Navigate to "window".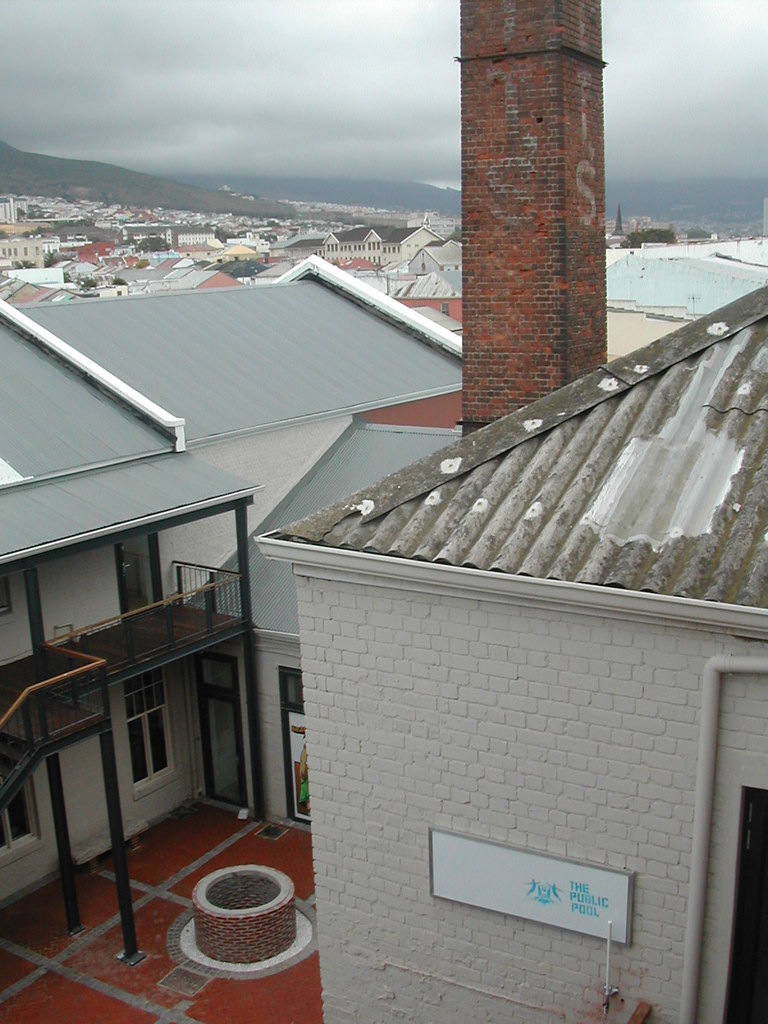
Navigation target: 124:676:177:791.
